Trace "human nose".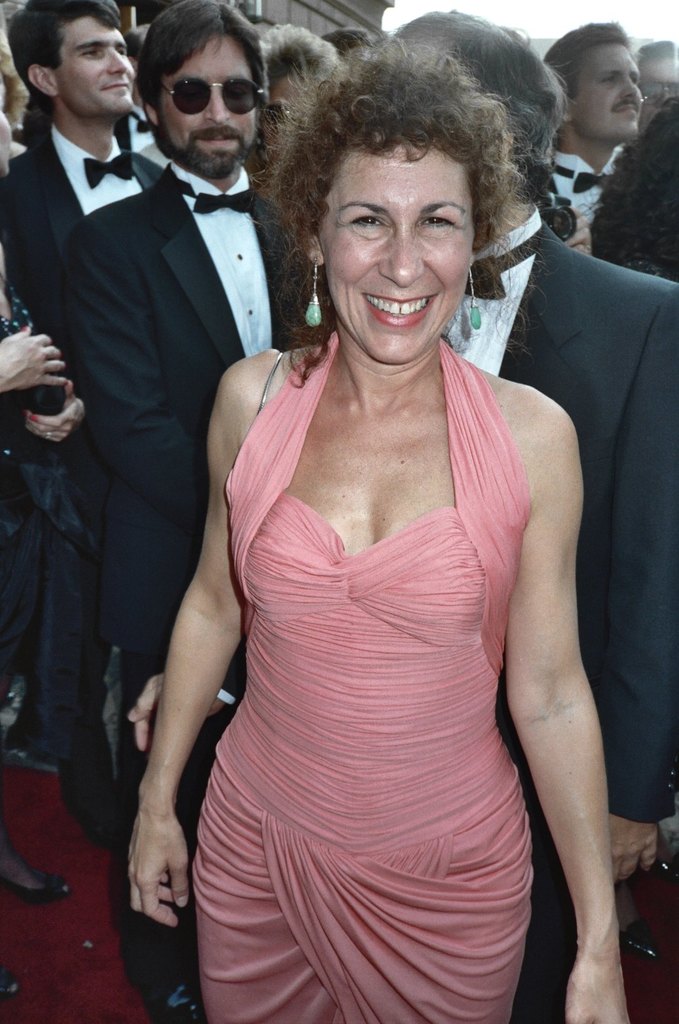
Traced to l=202, t=80, r=232, b=122.
